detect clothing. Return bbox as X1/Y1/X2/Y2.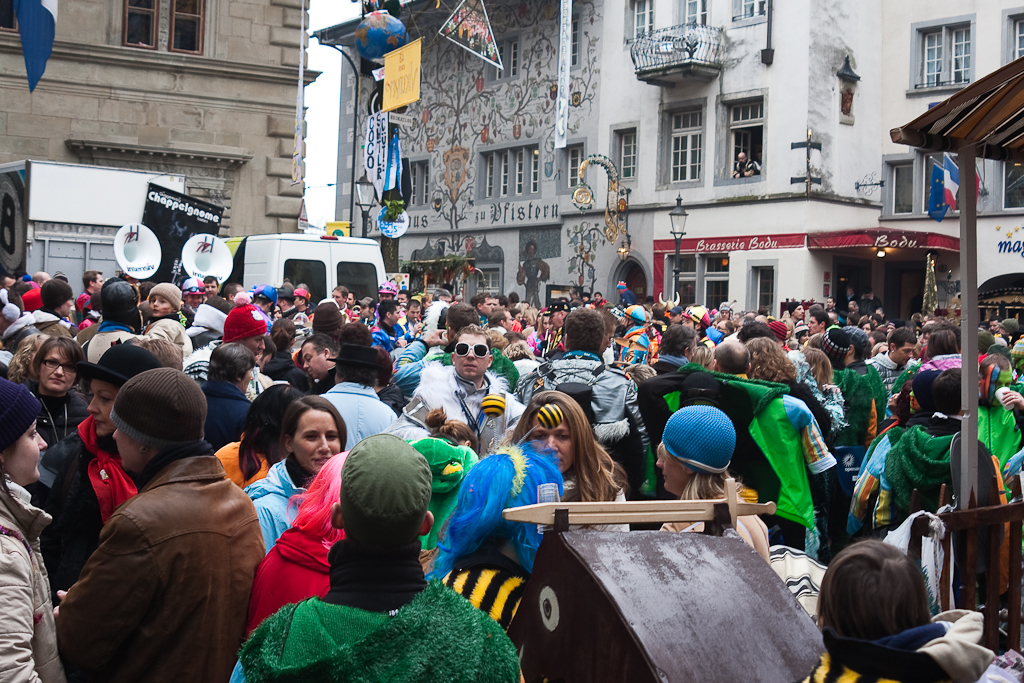
876/399/1009/528.
